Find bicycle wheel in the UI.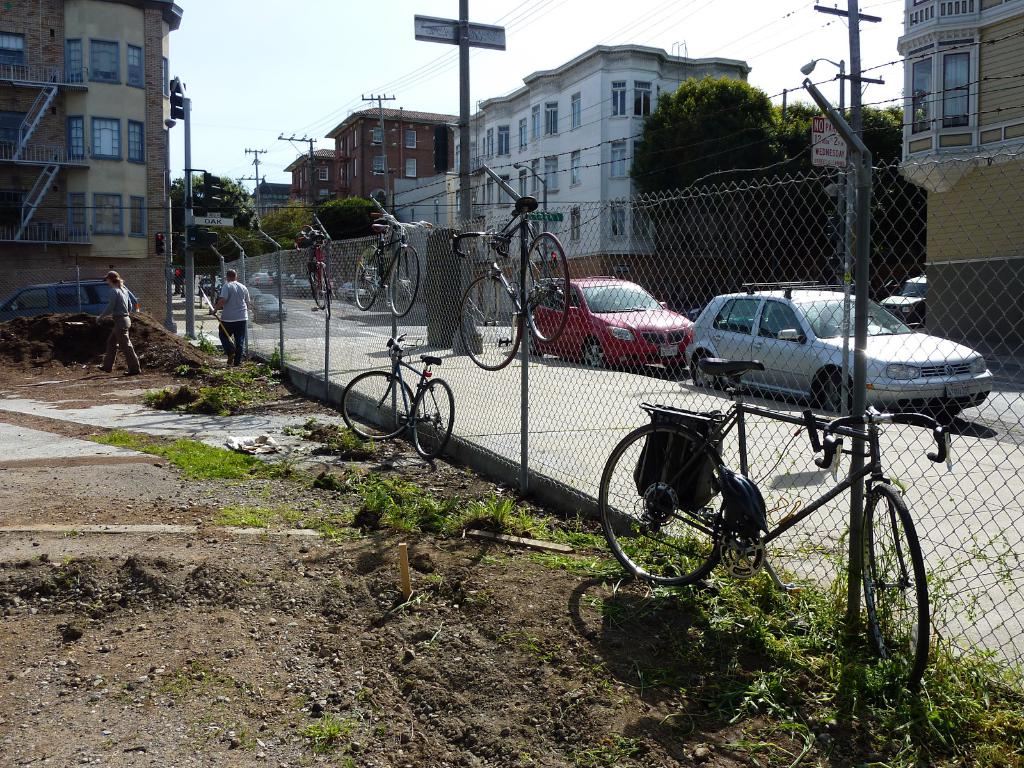
UI element at [x1=308, y1=257, x2=330, y2=307].
